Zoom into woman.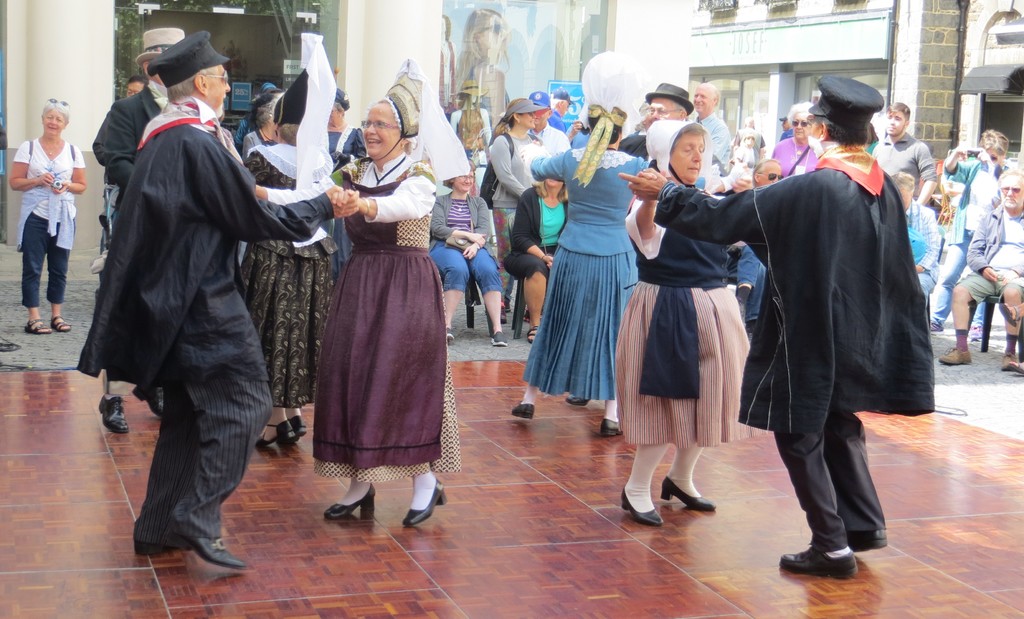
Zoom target: [422, 162, 509, 346].
